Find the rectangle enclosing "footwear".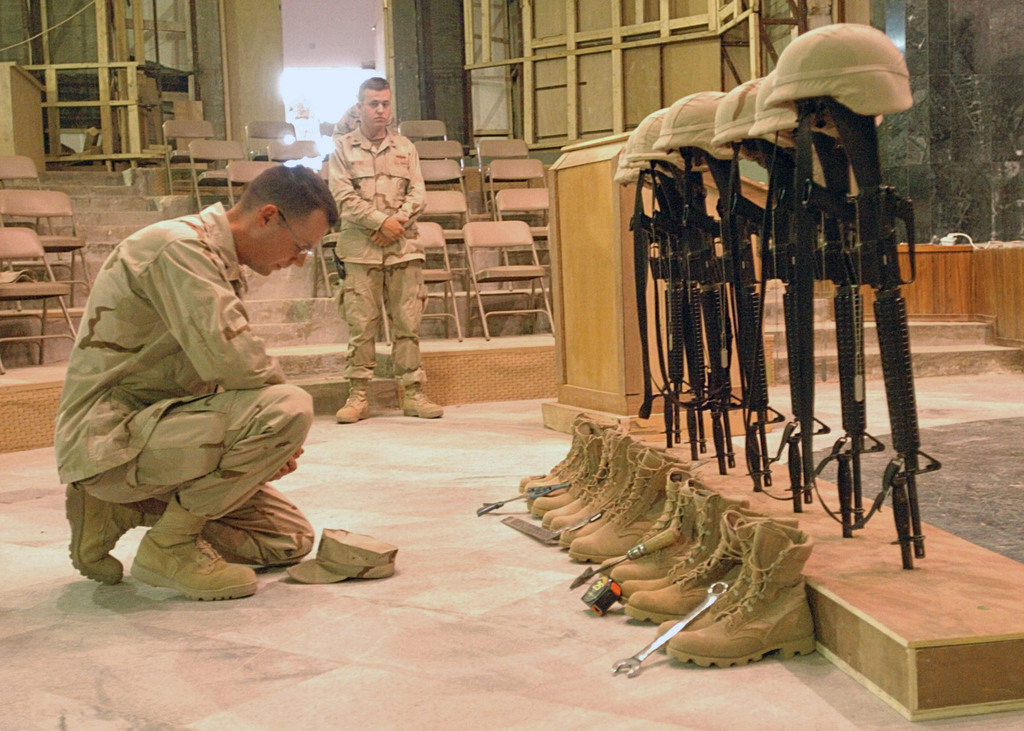
[332, 378, 372, 424].
